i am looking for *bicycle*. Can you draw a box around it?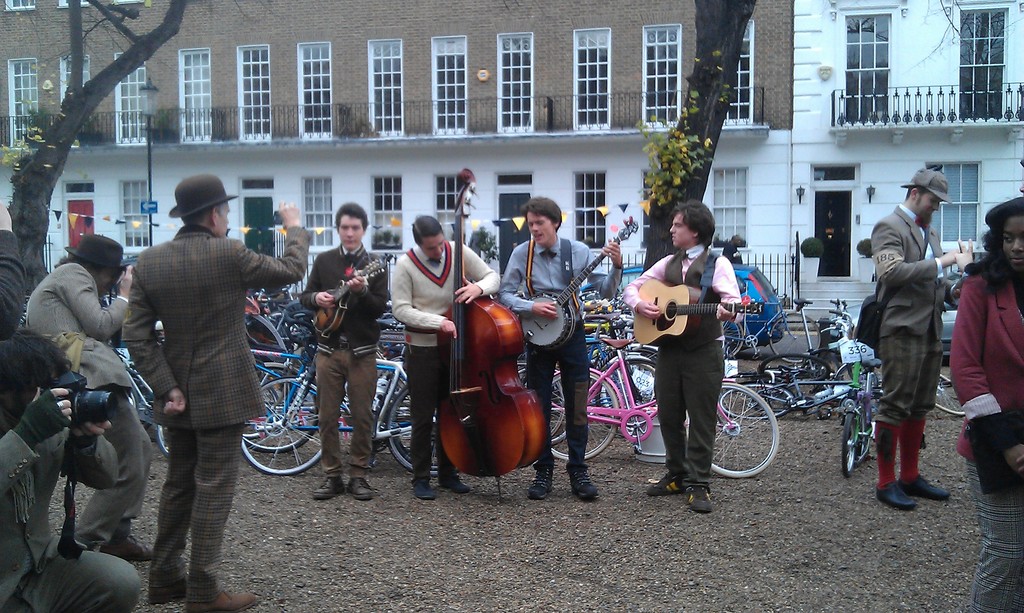
Sure, the bounding box is 513, 353, 570, 434.
